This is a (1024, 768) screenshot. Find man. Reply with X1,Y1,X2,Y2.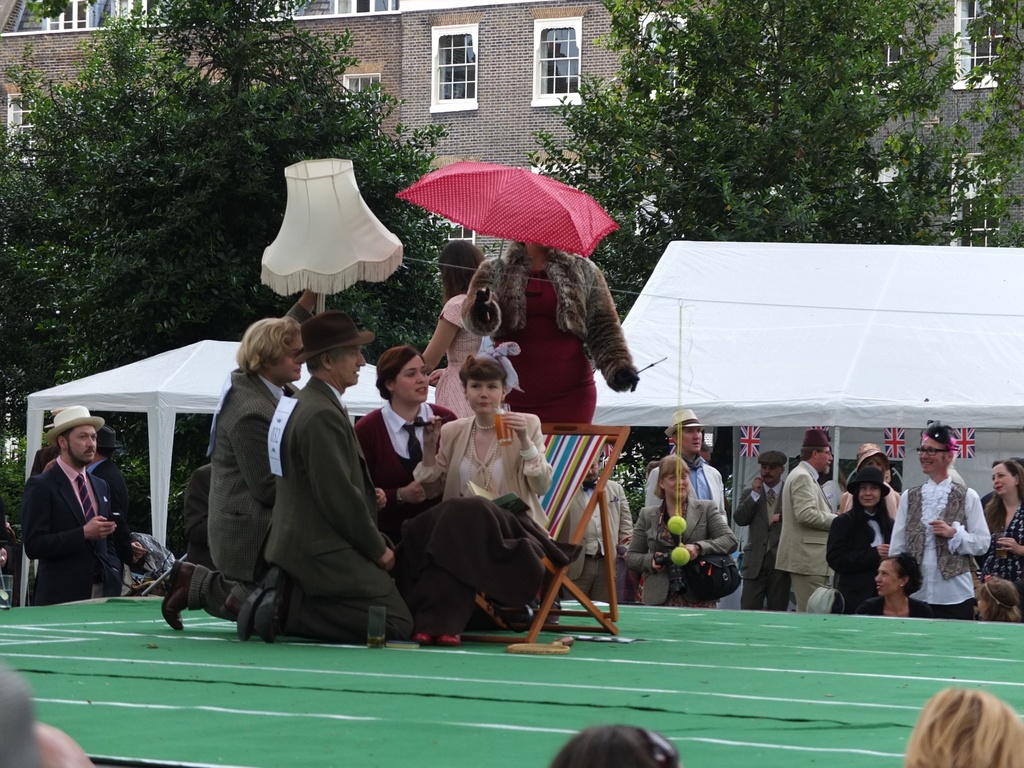
888,425,993,620.
